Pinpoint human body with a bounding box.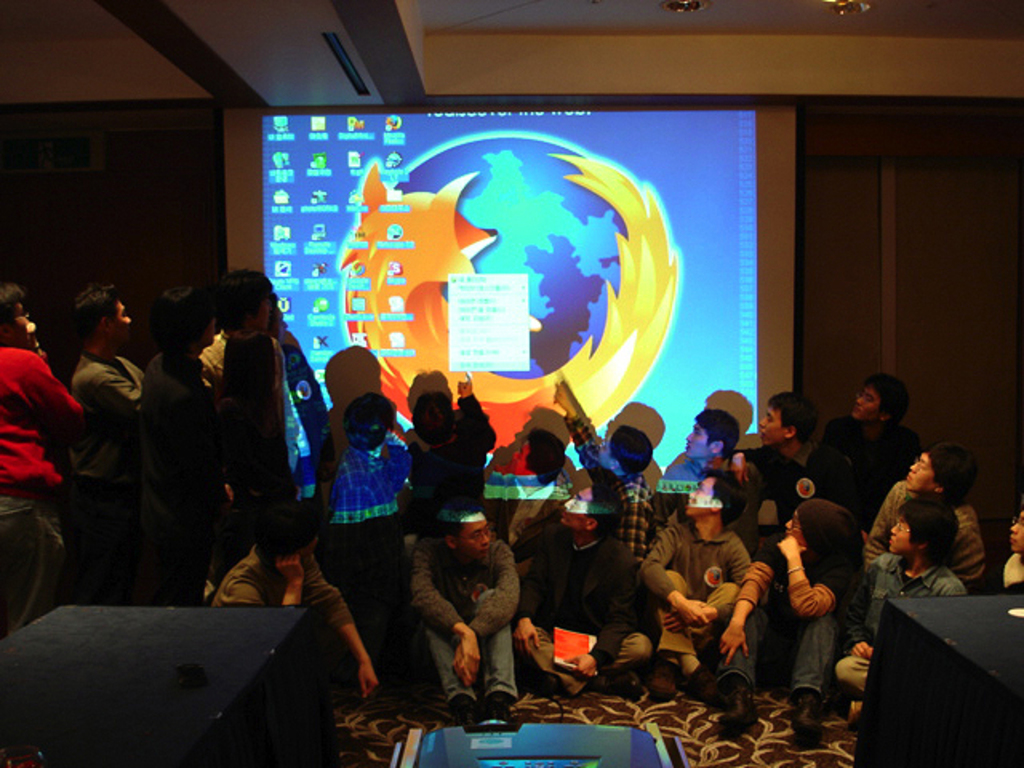
{"left": 202, "top": 323, "right": 301, "bottom": 534}.
